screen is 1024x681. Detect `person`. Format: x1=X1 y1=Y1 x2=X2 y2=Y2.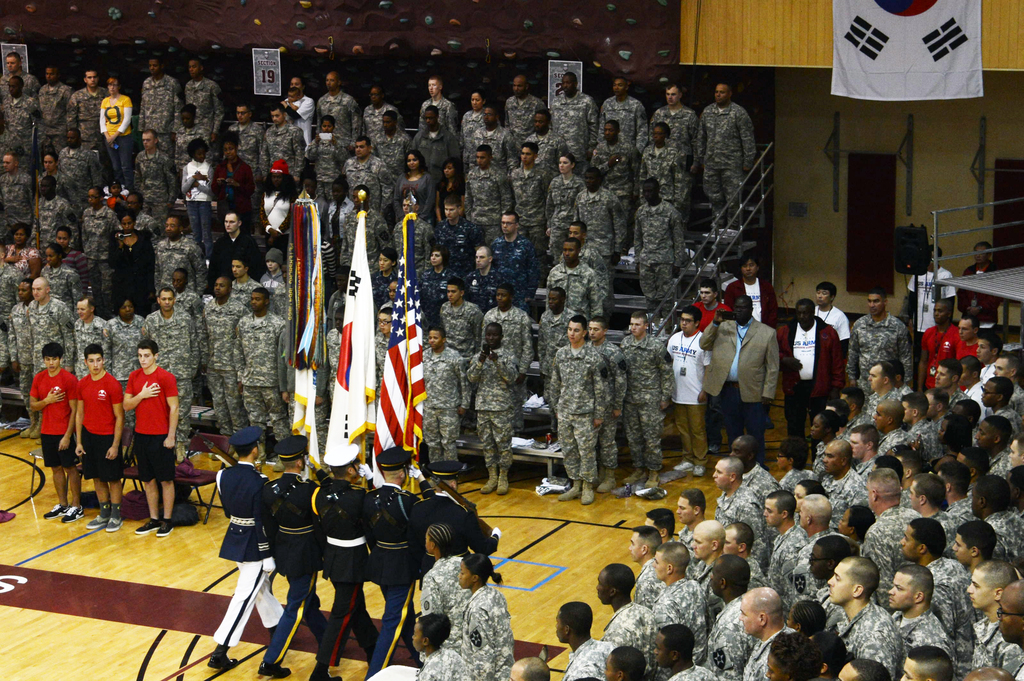
x1=786 y1=298 x2=858 y2=453.
